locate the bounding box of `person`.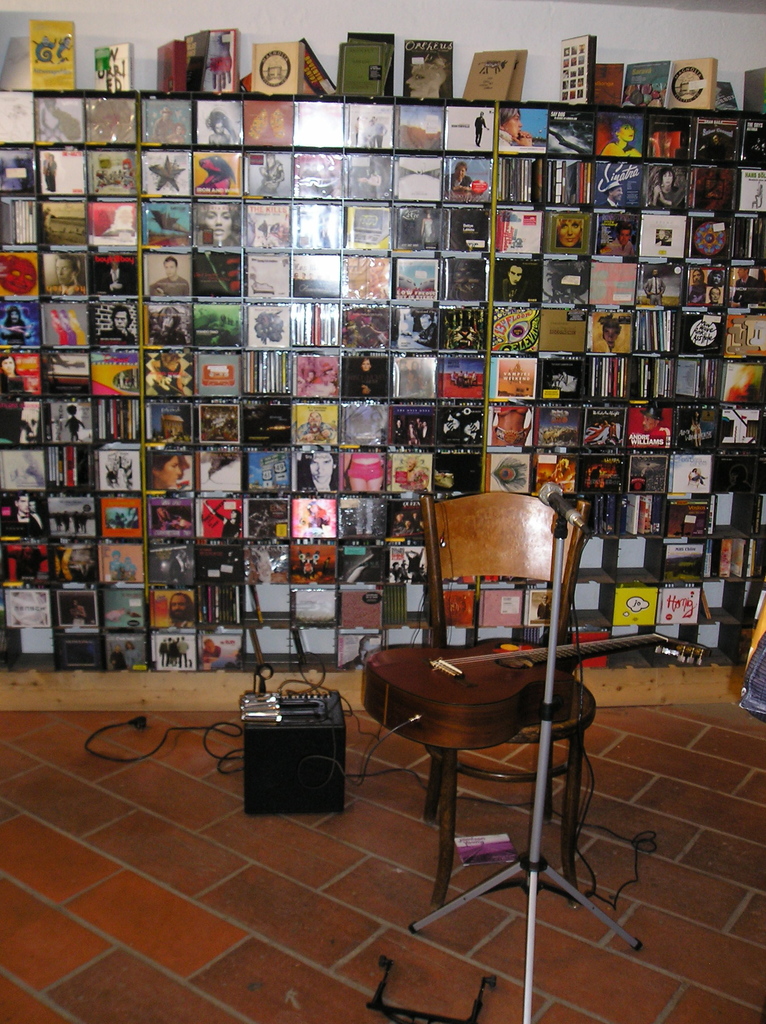
Bounding box: locate(350, 118, 388, 143).
